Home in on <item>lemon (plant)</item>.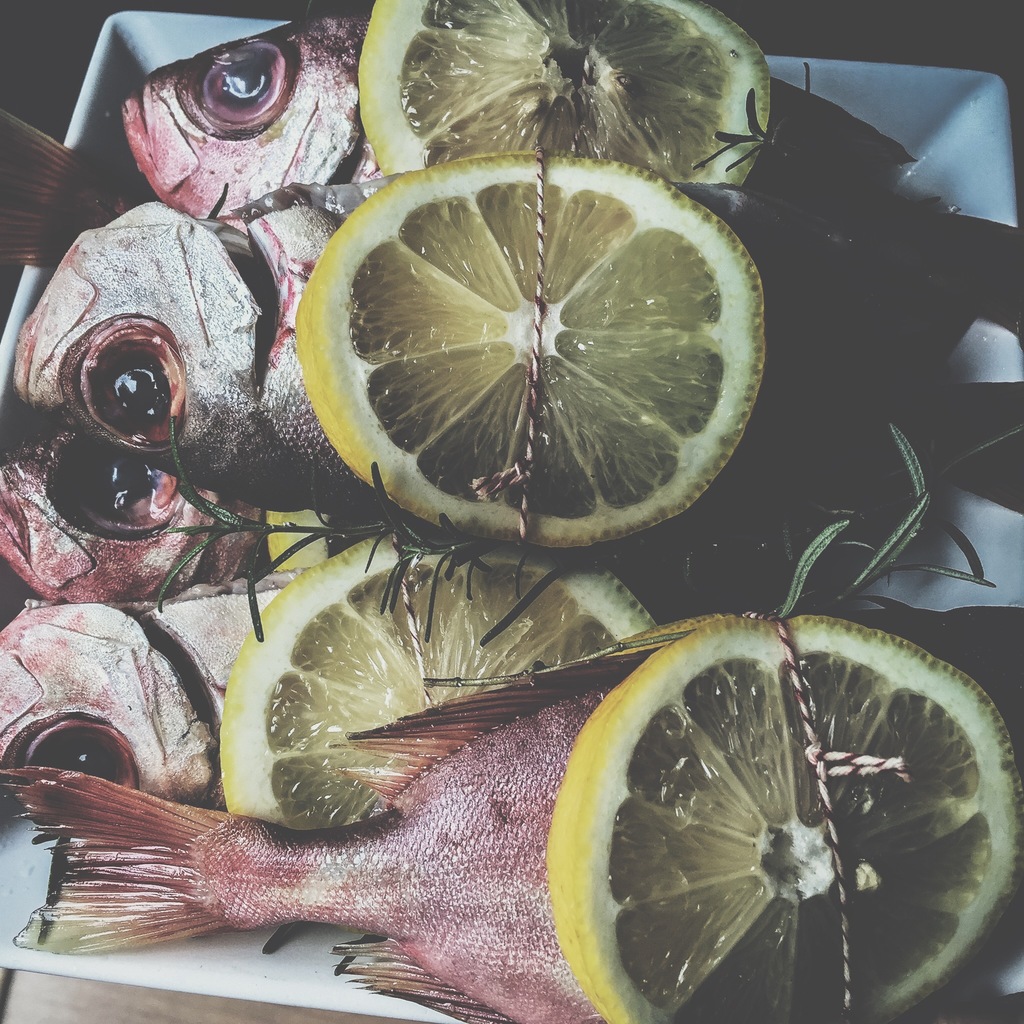
Homed in at locate(359, 0, 777, 176).
